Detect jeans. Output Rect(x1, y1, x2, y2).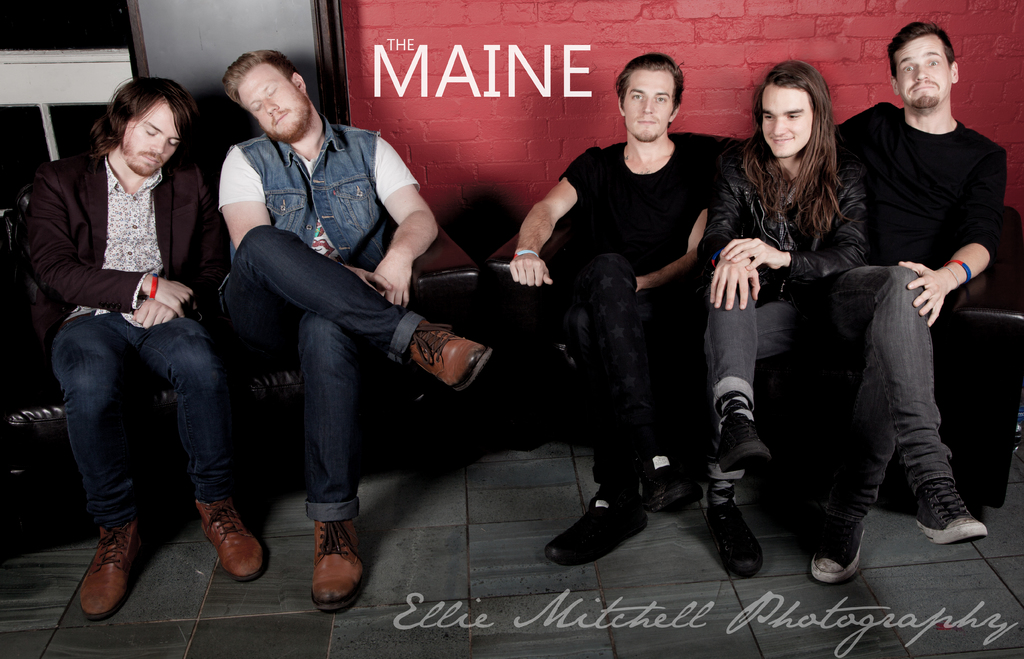
Rect(698, 288, 828, 479).
